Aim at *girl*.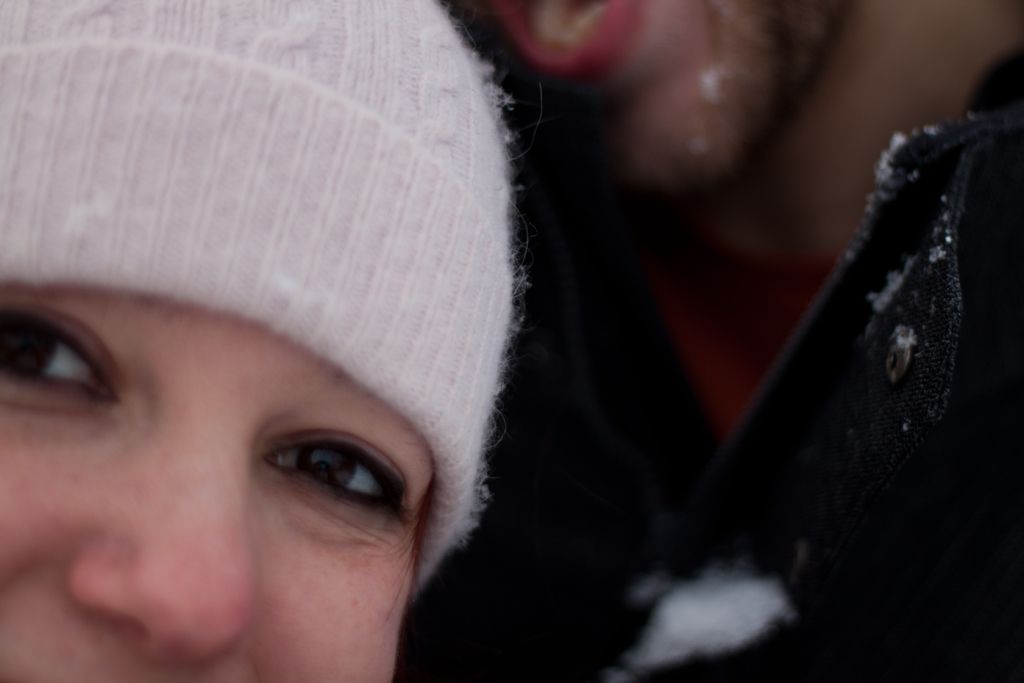
Aimed at locate(0, 0, 522, 682).
